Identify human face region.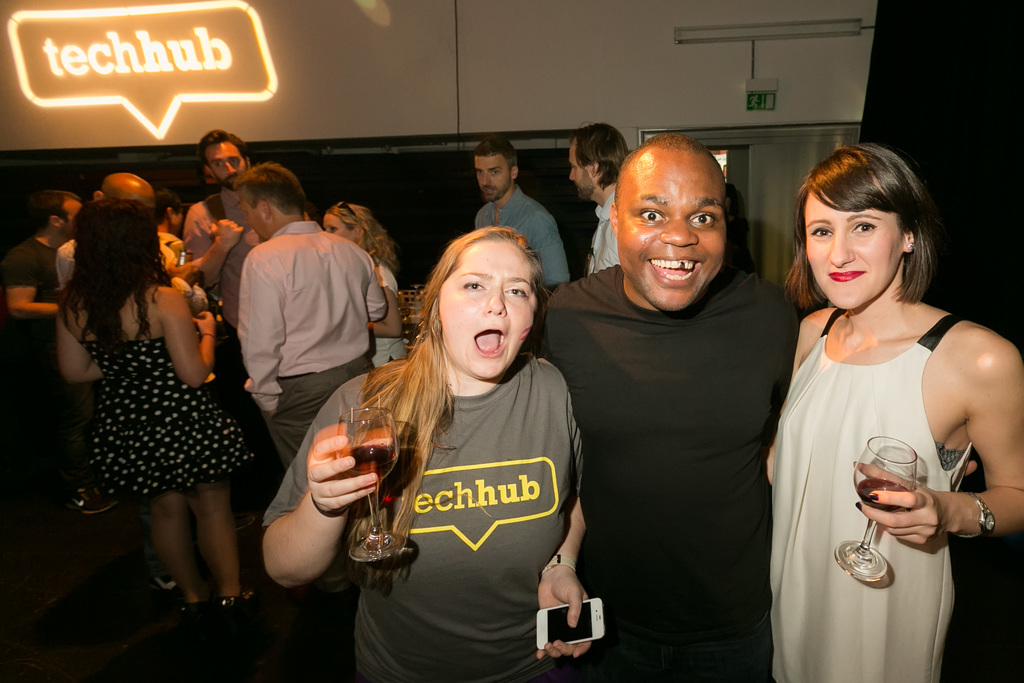
Region: crop(237, 197, 269, 242).
